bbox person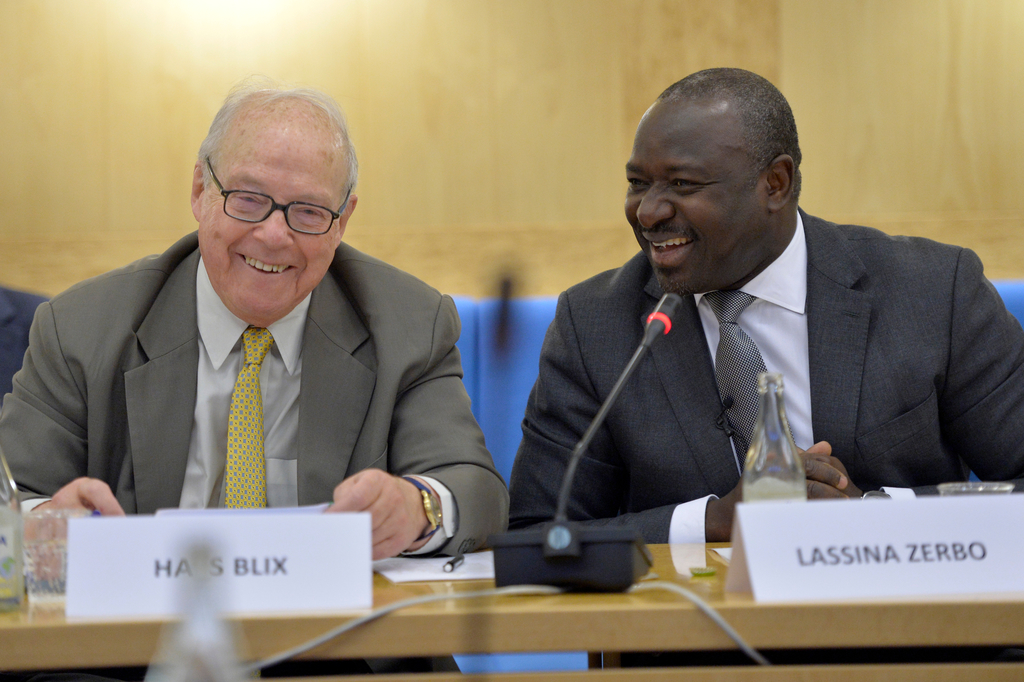
bbox=[0, 64, 500, 559]
